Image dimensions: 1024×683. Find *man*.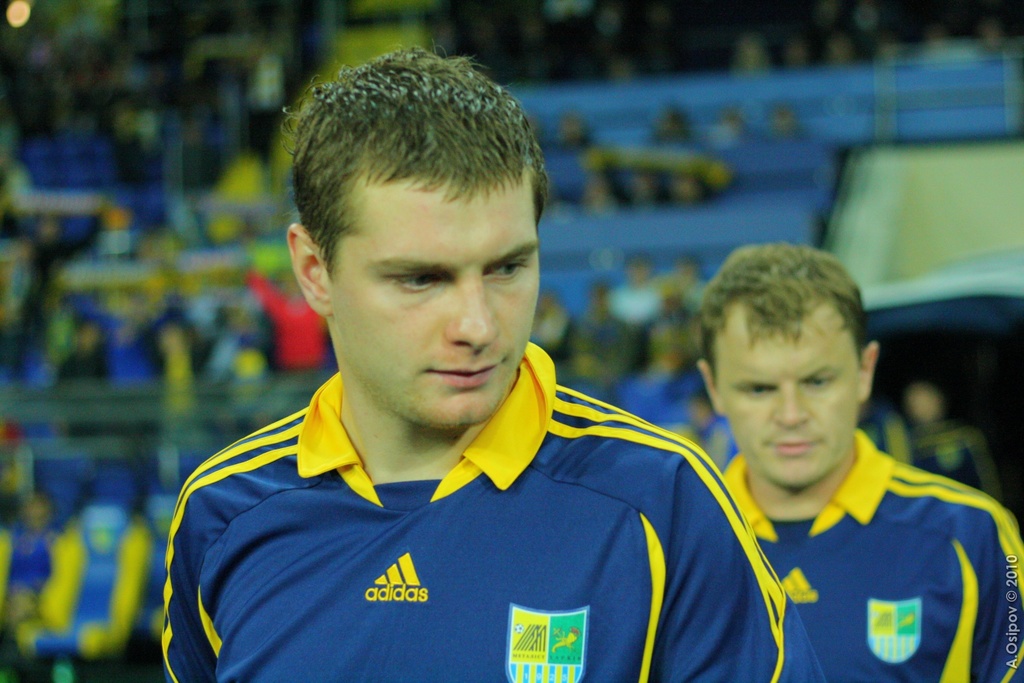
[left=155, top=20, right=835, bottom=682].
